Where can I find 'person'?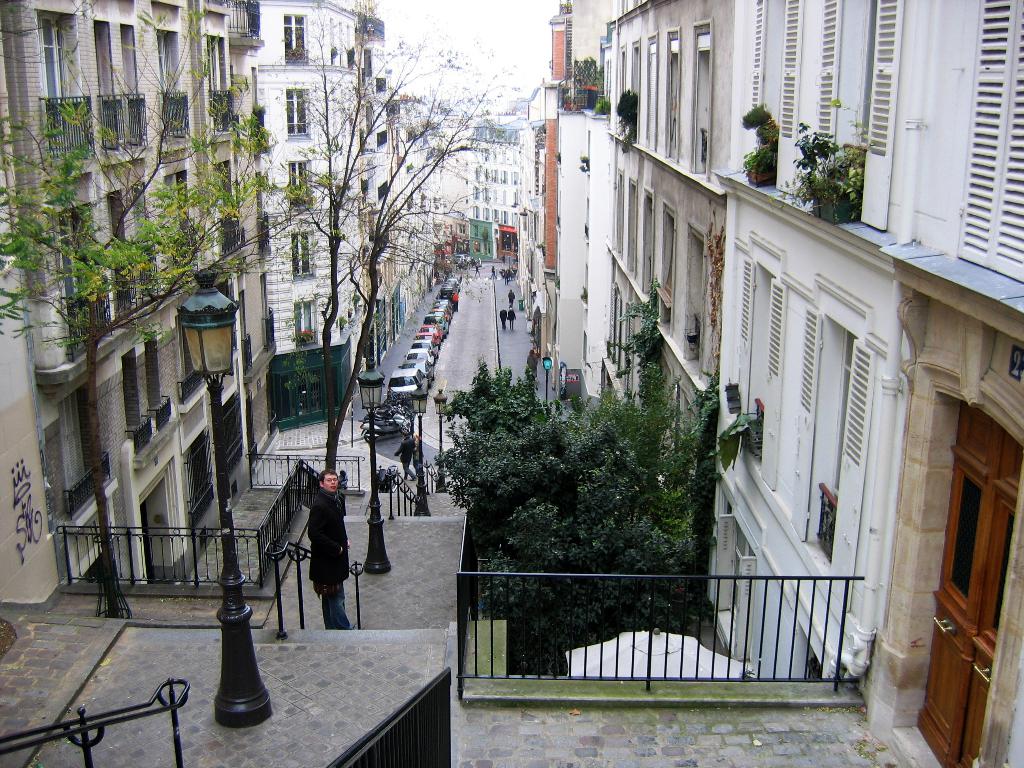
You can find it at 406 428 425 474.
